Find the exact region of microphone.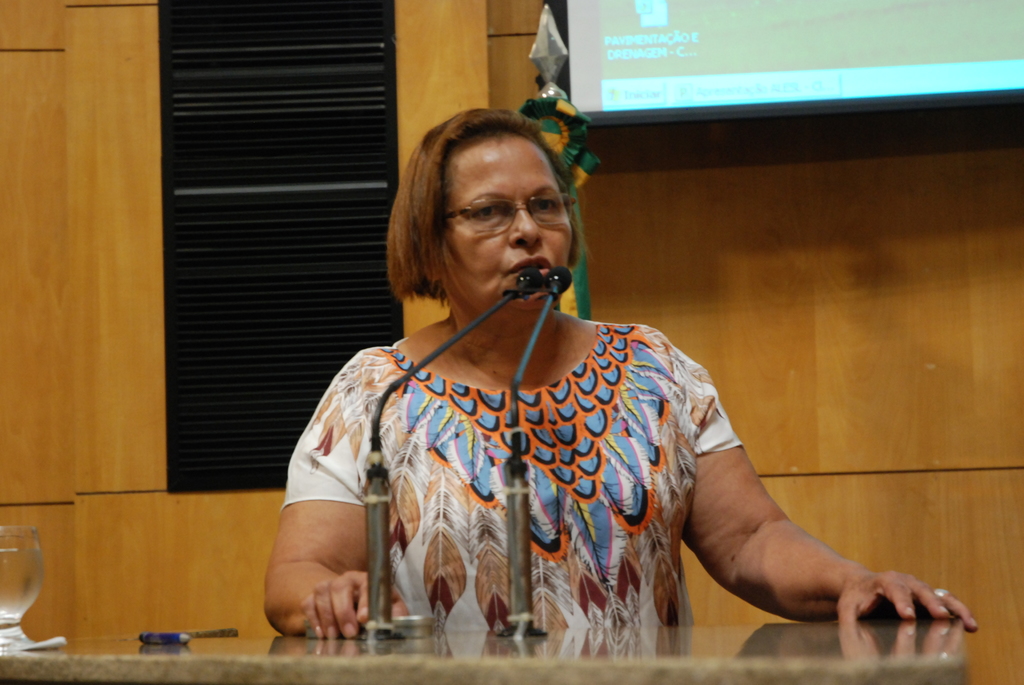
Exact region: locate(541, 267, 572, 299).
